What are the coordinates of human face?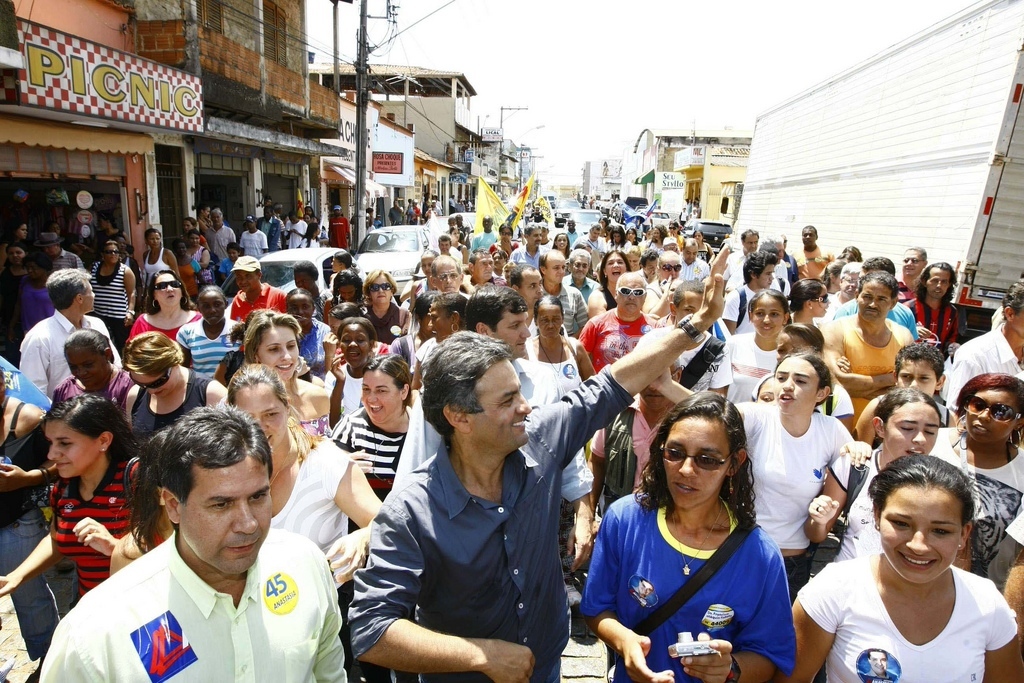
BBox(372, 273, 389, 308).
